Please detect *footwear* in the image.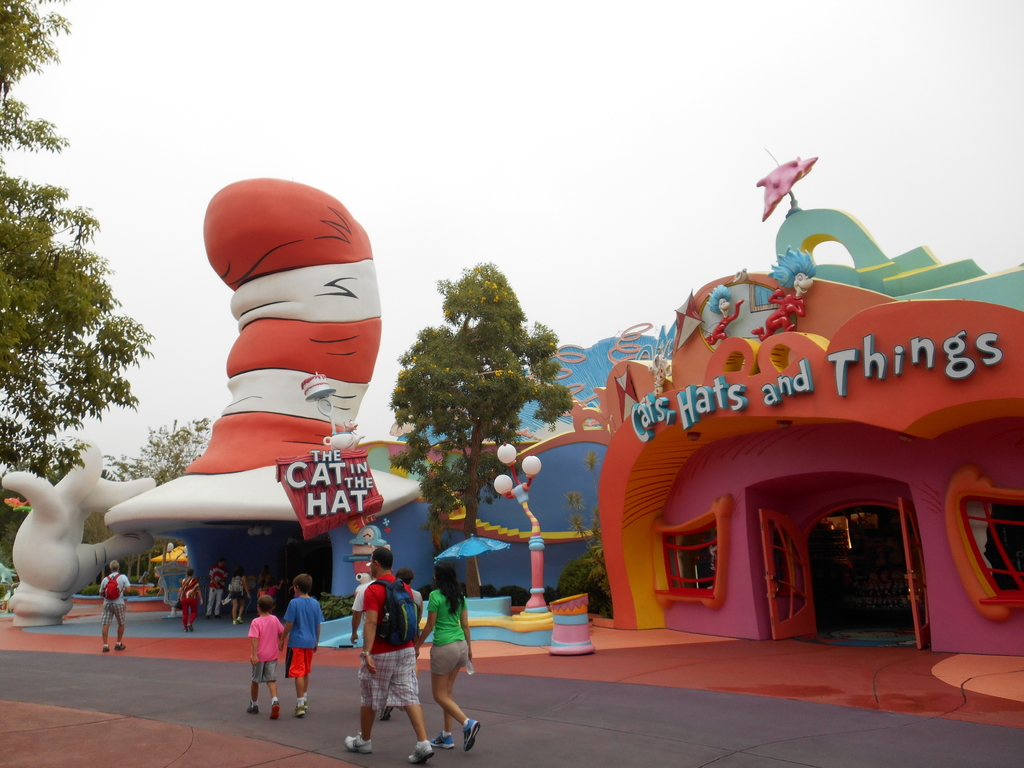
rect(380, 705, 391, 719).
